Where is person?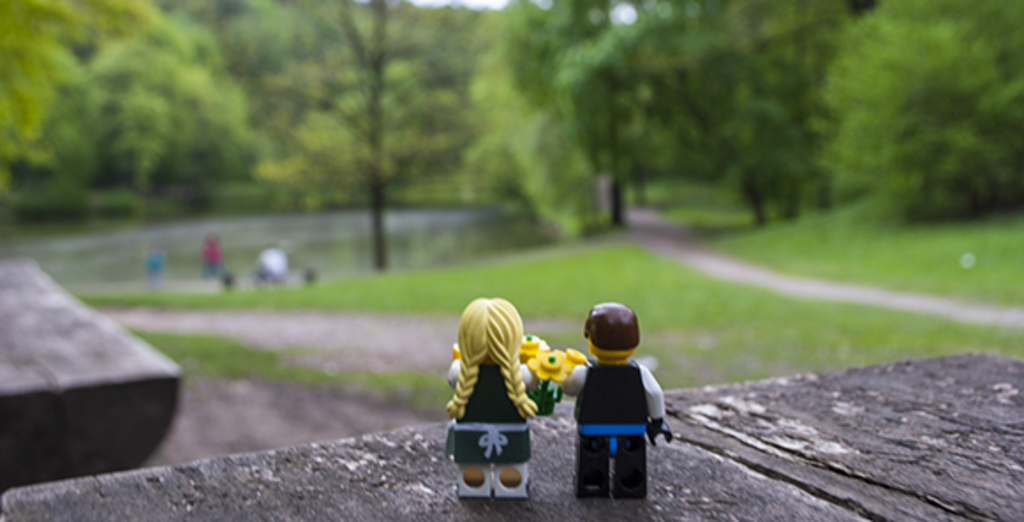
[451,302,587,434].
